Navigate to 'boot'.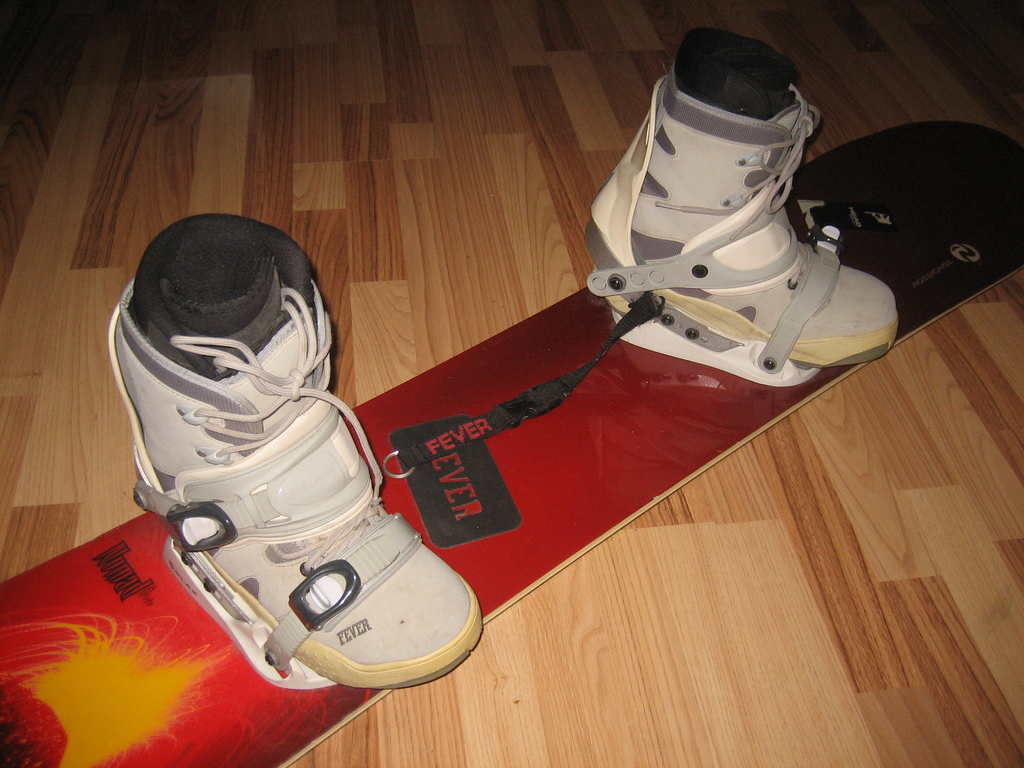
Navigation target: box=[552, 41, 904, 406].
